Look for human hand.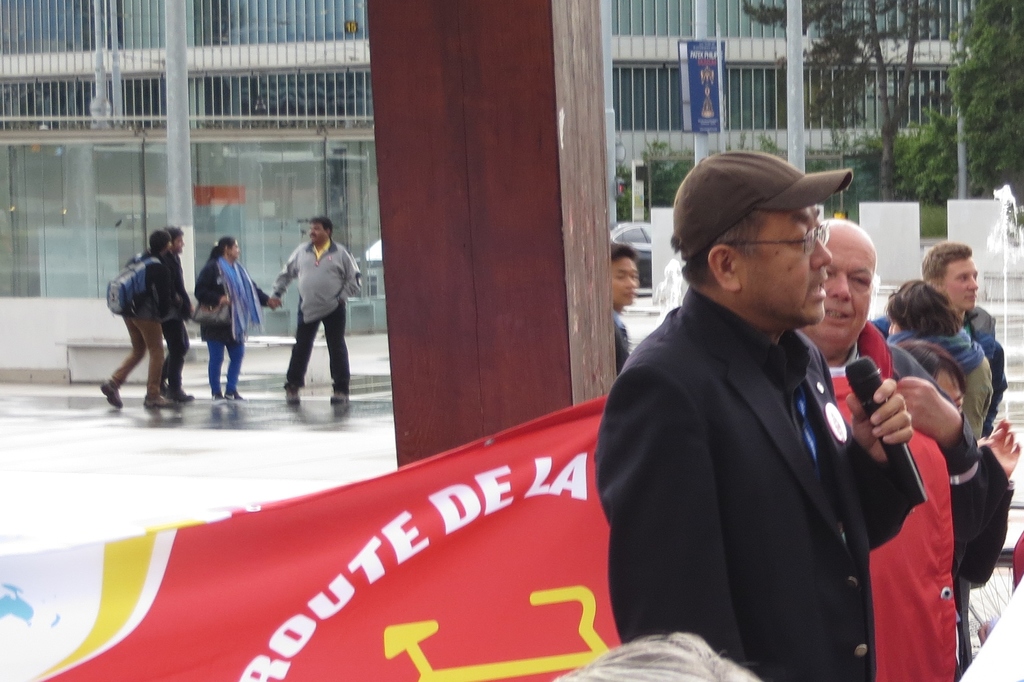
Found: <box>892,375,957,444</box>.
